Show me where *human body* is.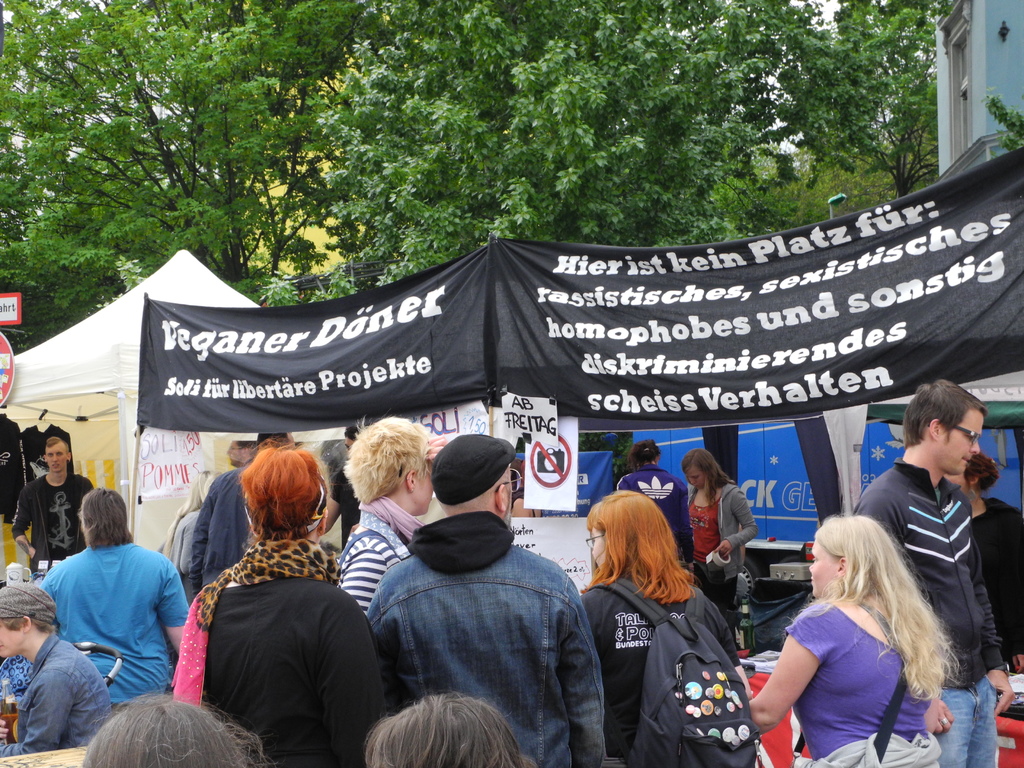
*human body* is at locate(83, 687, 270, 767).
